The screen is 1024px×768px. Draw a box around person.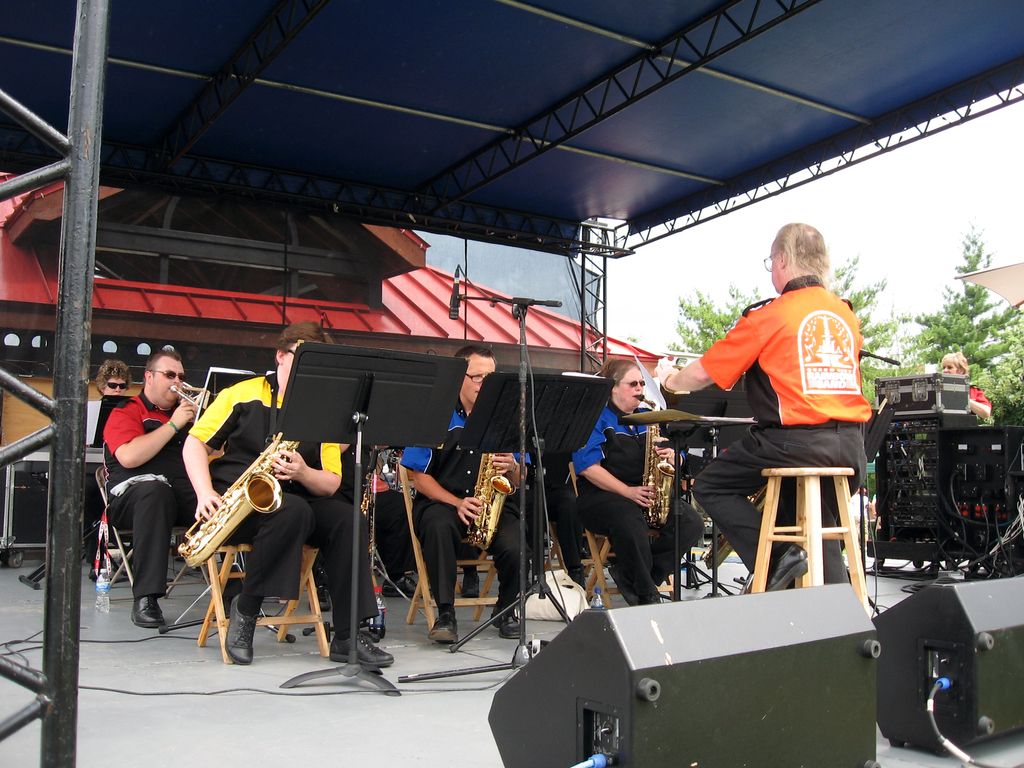
crop(670, 223, 870, 588).
